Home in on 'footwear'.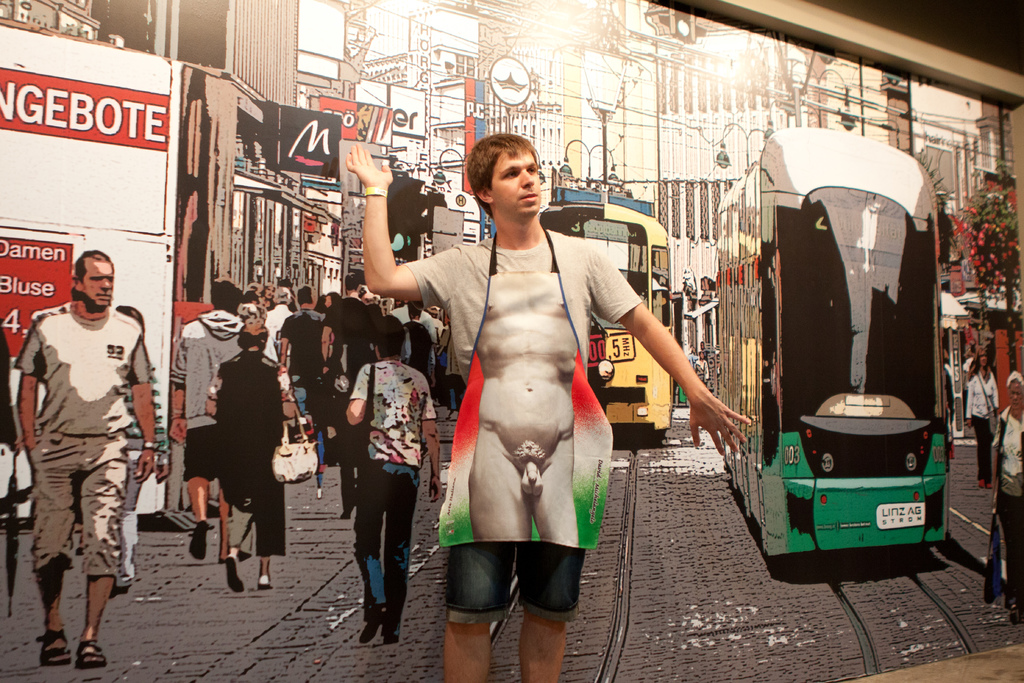
Homed in at detection(361, 611, 386, 643).
